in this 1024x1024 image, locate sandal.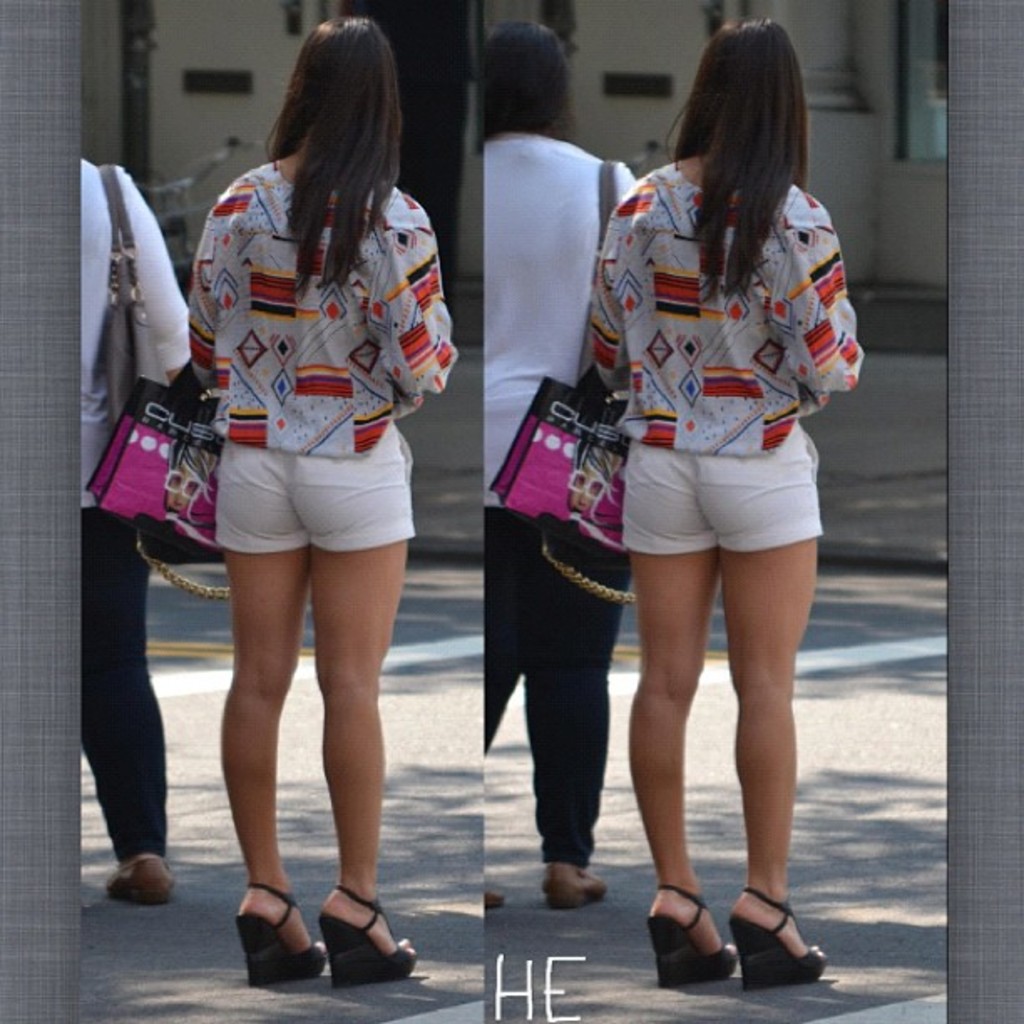
Bounding box: rect(316, 883, 418, 986).
